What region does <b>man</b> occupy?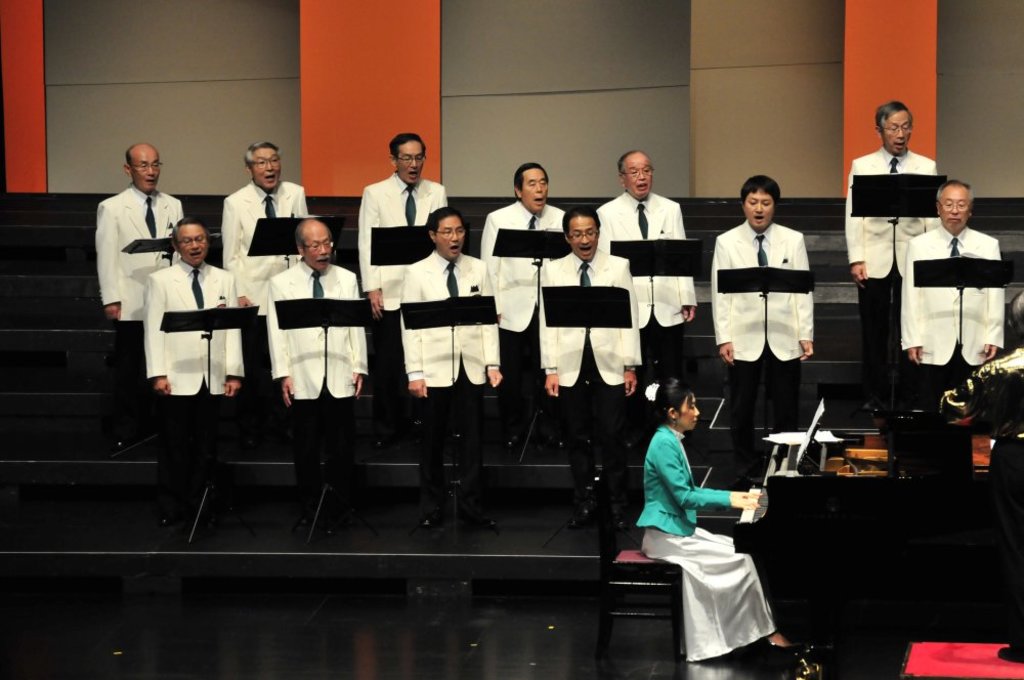
left=478, top=164, right=567, bottom=435.
